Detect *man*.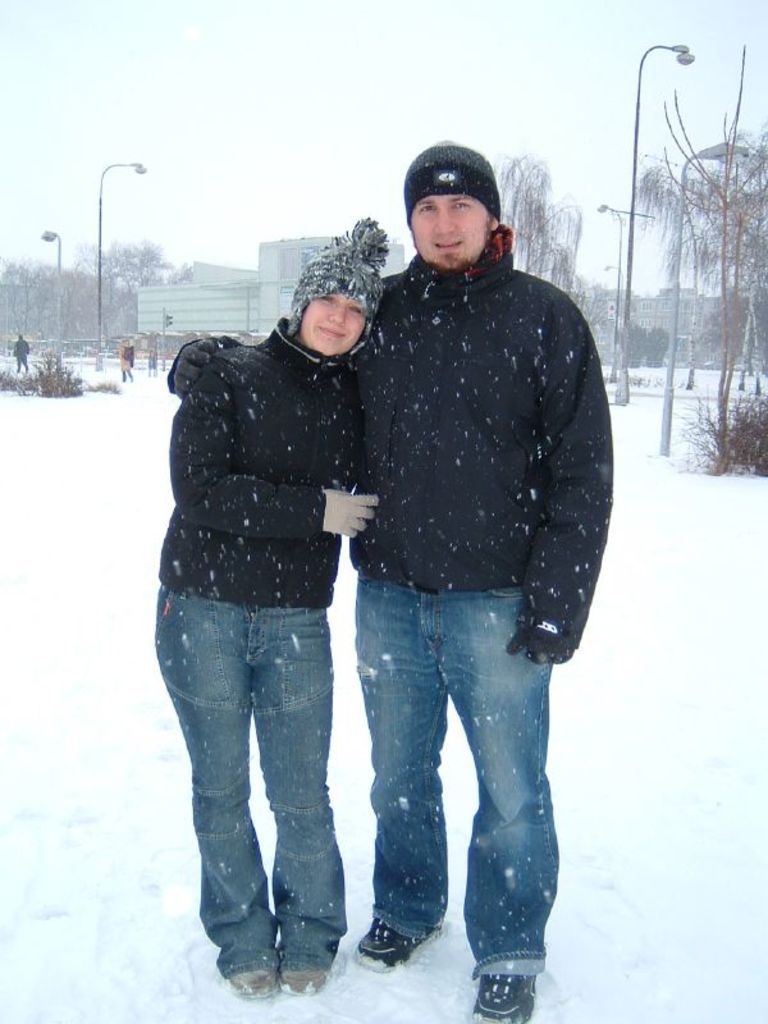
Detected at {"x1": 168, "y1": 147, "x2": 617, "y2": 1023}.
